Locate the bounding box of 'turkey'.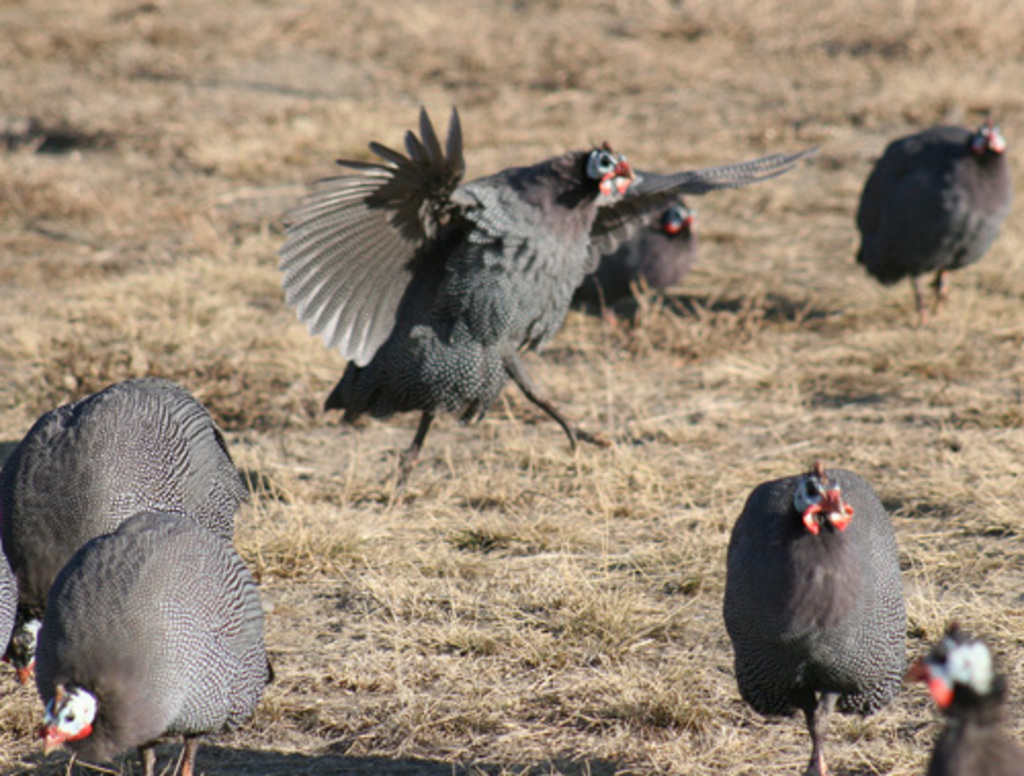
Bounding box: [901,616,1022,774].
